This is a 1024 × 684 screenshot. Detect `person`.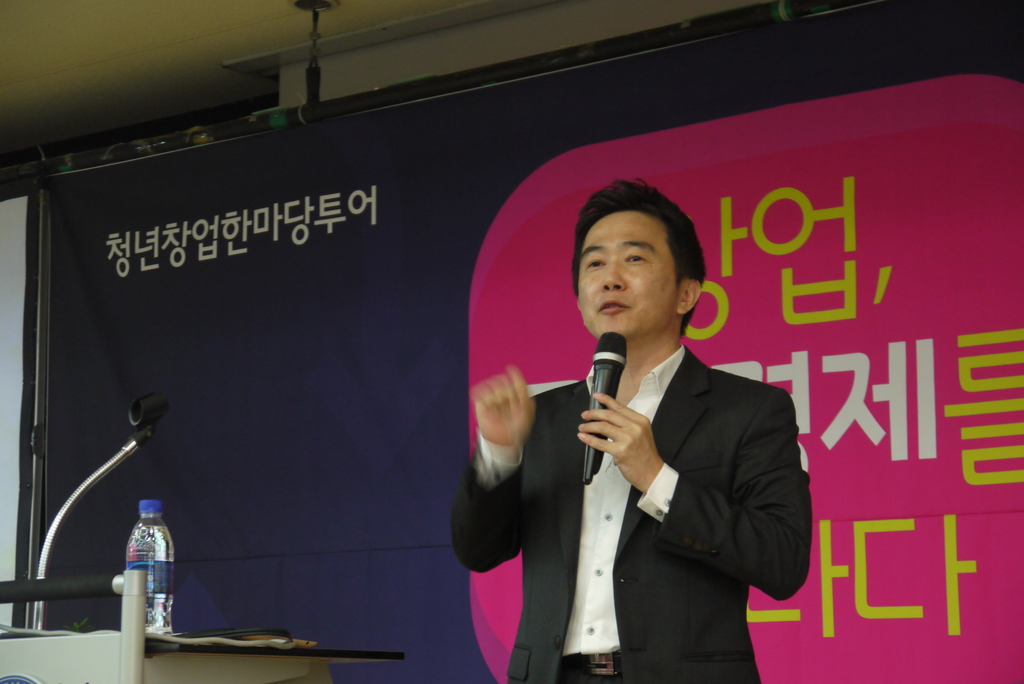
rect(517, 169, 802, 683).
